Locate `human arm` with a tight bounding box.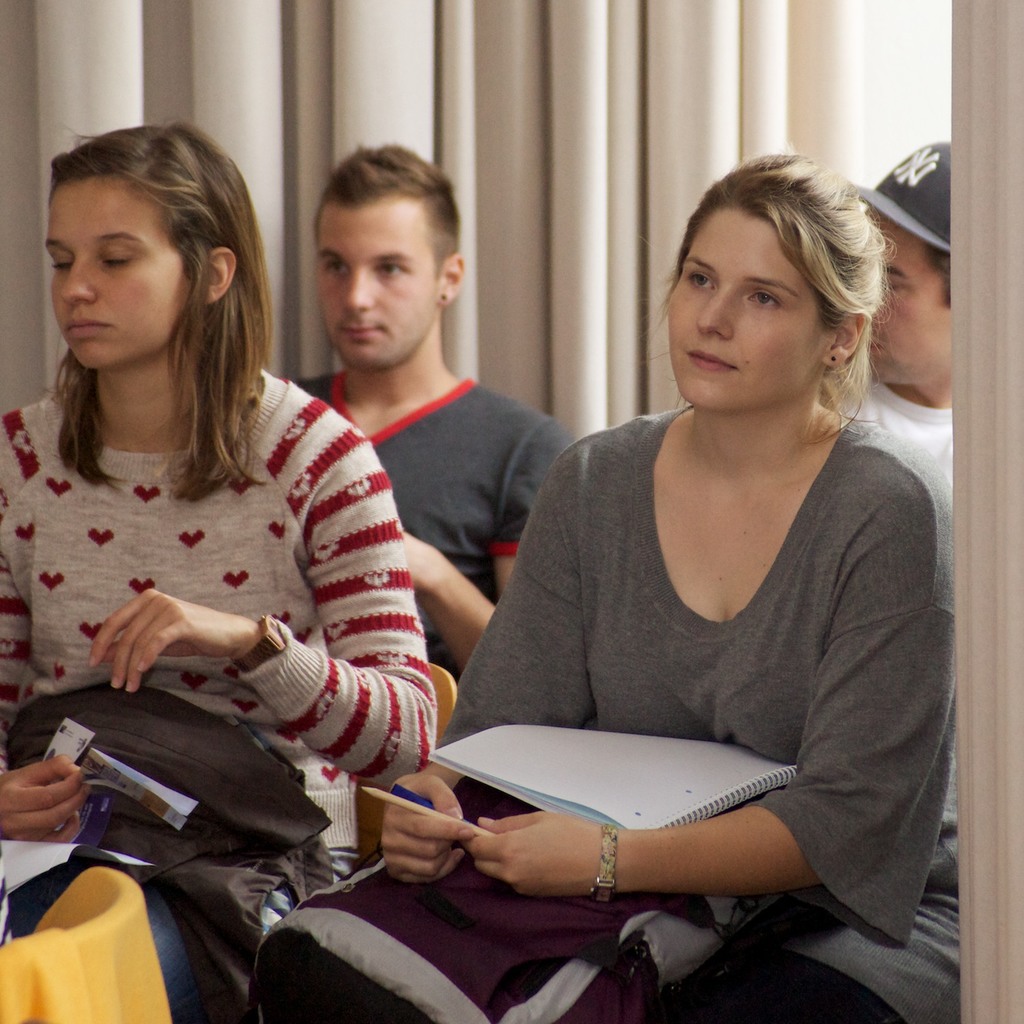
region(91, 440, 424, 786).
